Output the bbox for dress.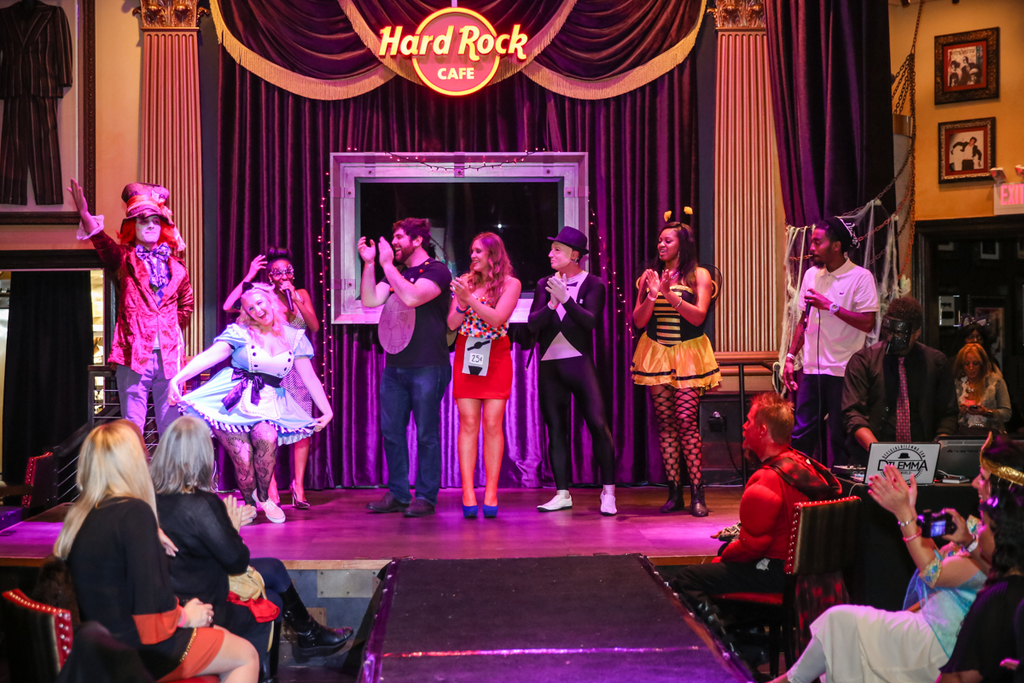
[x1=64, y1=493, x2=223, y2=679].
